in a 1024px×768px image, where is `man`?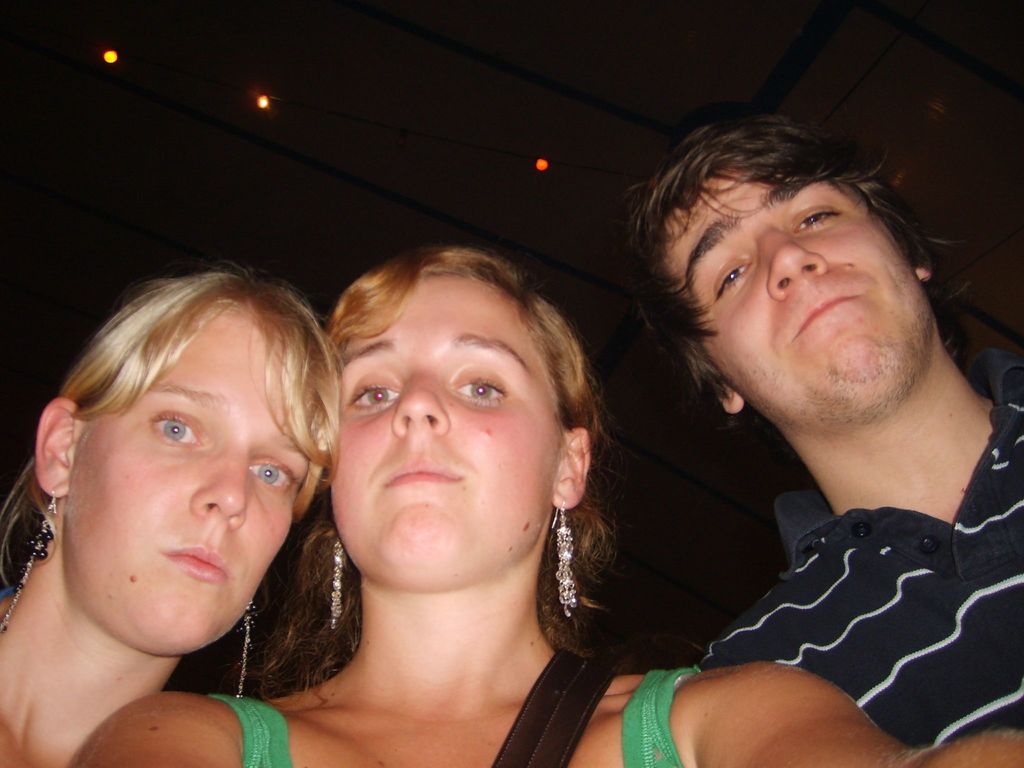
(649,101,1023,767).
